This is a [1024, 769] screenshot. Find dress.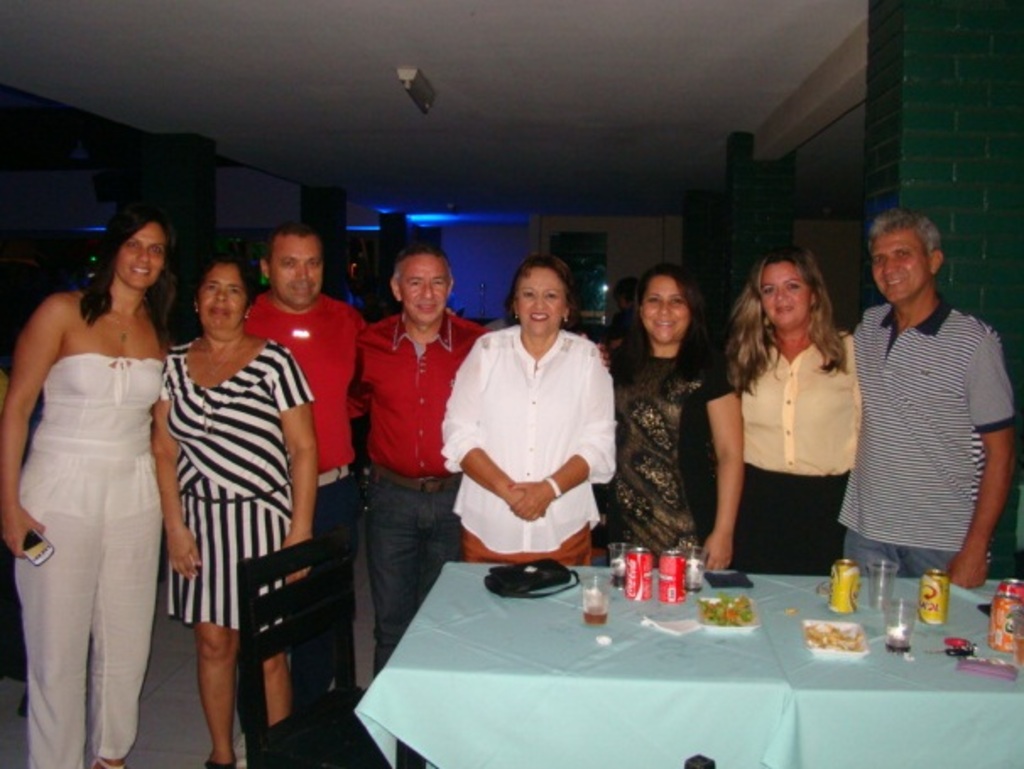
Bounding box: 600/348/735/566.
